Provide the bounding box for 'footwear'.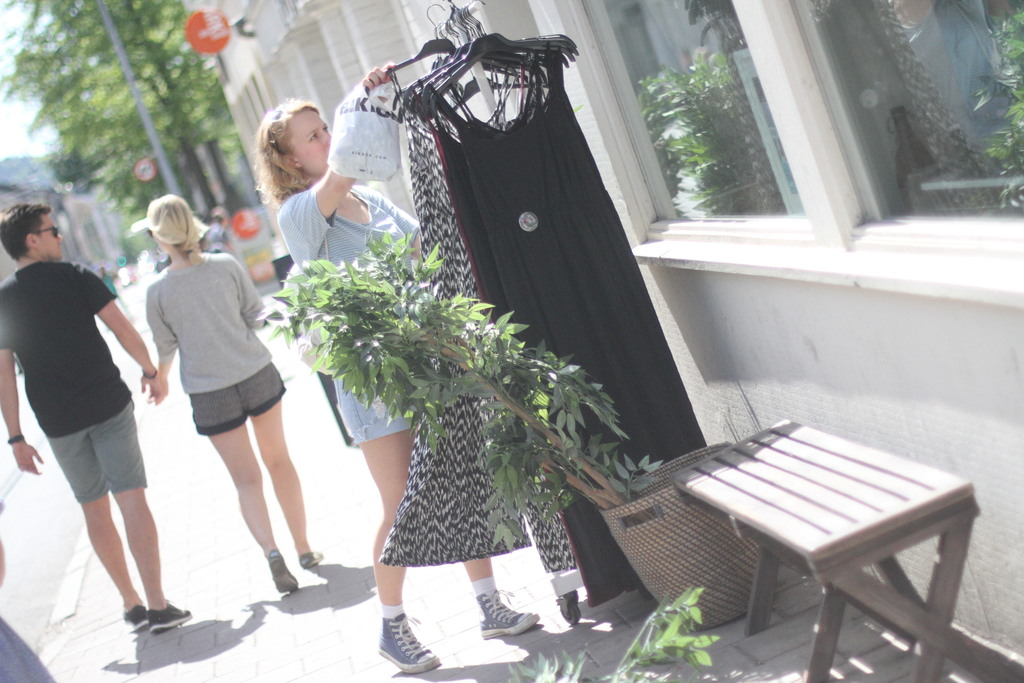
l=148, t=607, r=195, b=638.
